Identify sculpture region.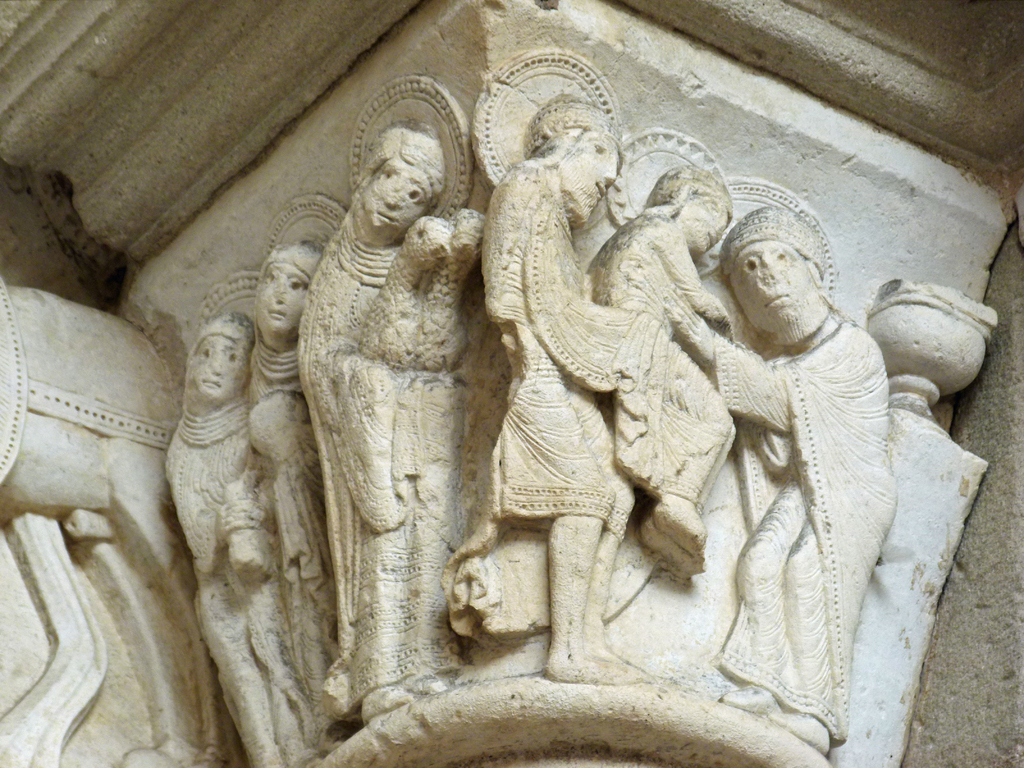
Region: l=479, t=86, r=669, b=685.
